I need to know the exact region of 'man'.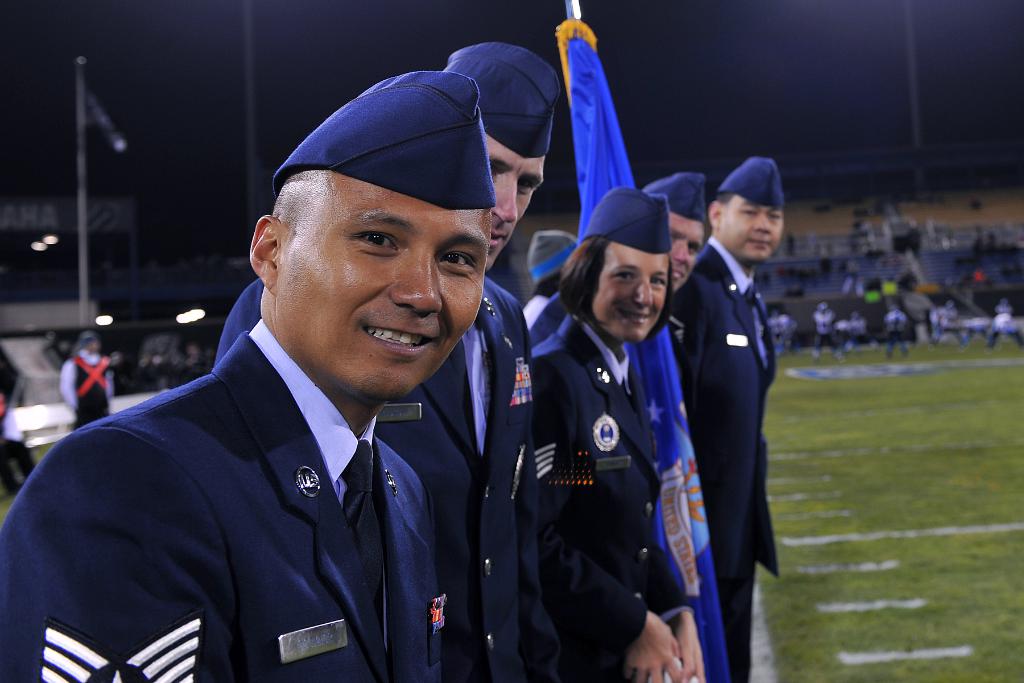
Region: 808, 304, 846, 364.
